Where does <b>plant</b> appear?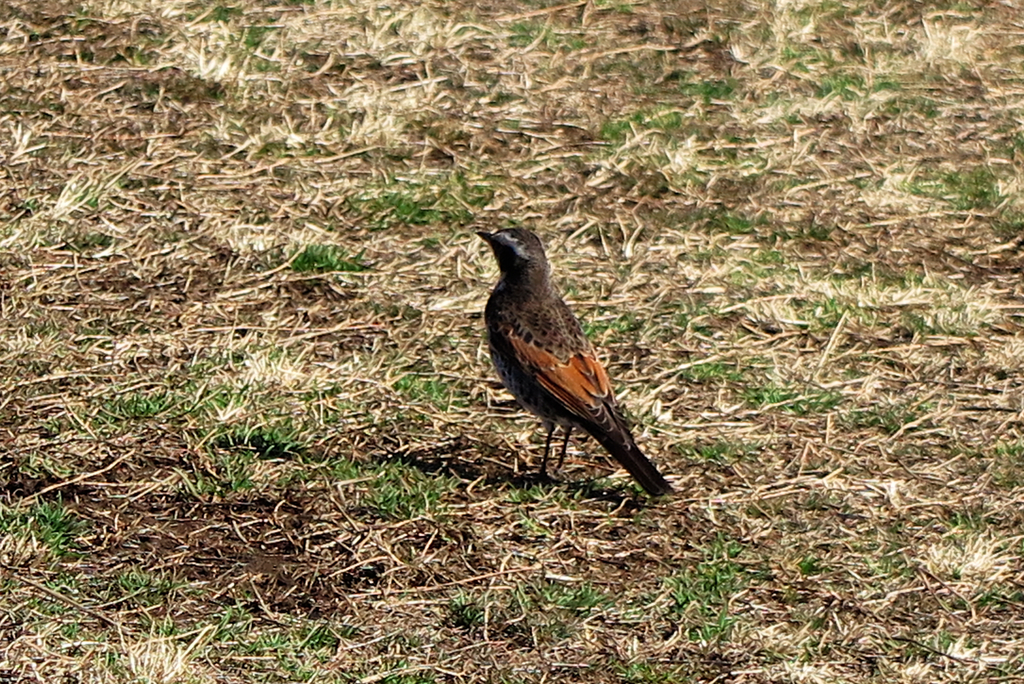
Appears at x1=678 y1=362 x2=745 y2=386.
